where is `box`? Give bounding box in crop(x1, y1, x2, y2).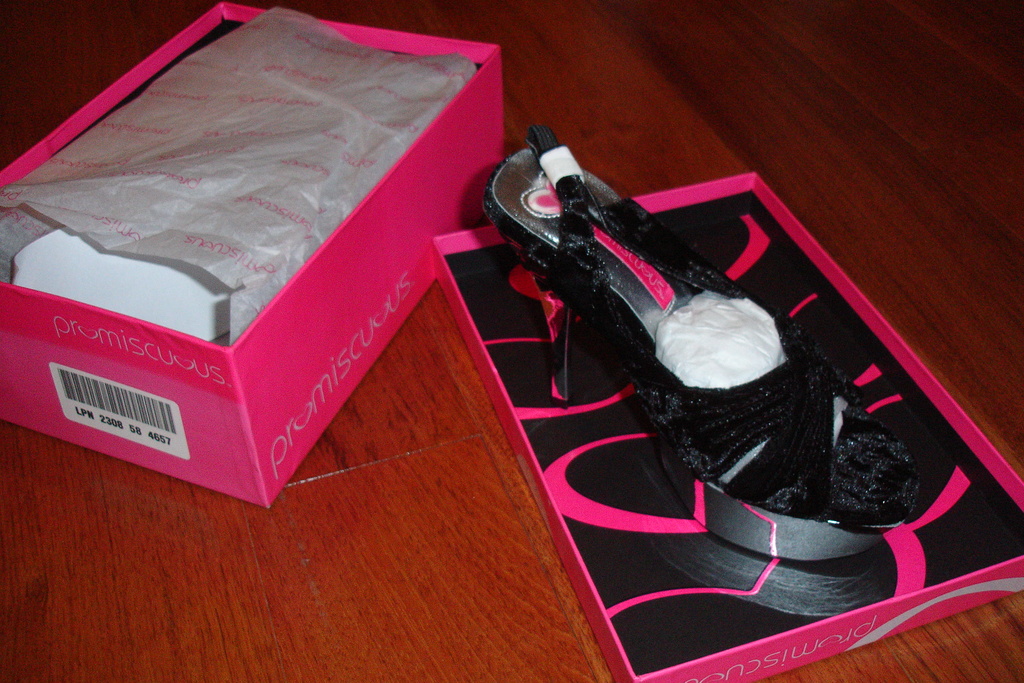
crop(34, 15, 465, 512).
